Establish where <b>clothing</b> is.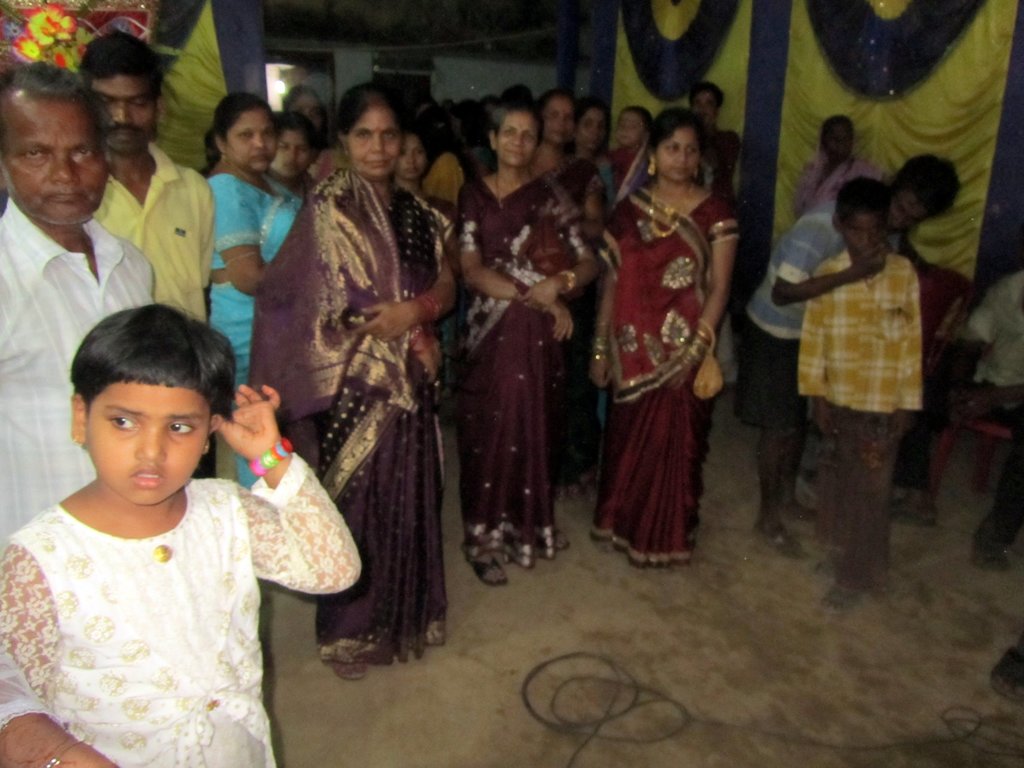
Established at locate(606, 142, 646, 202).
